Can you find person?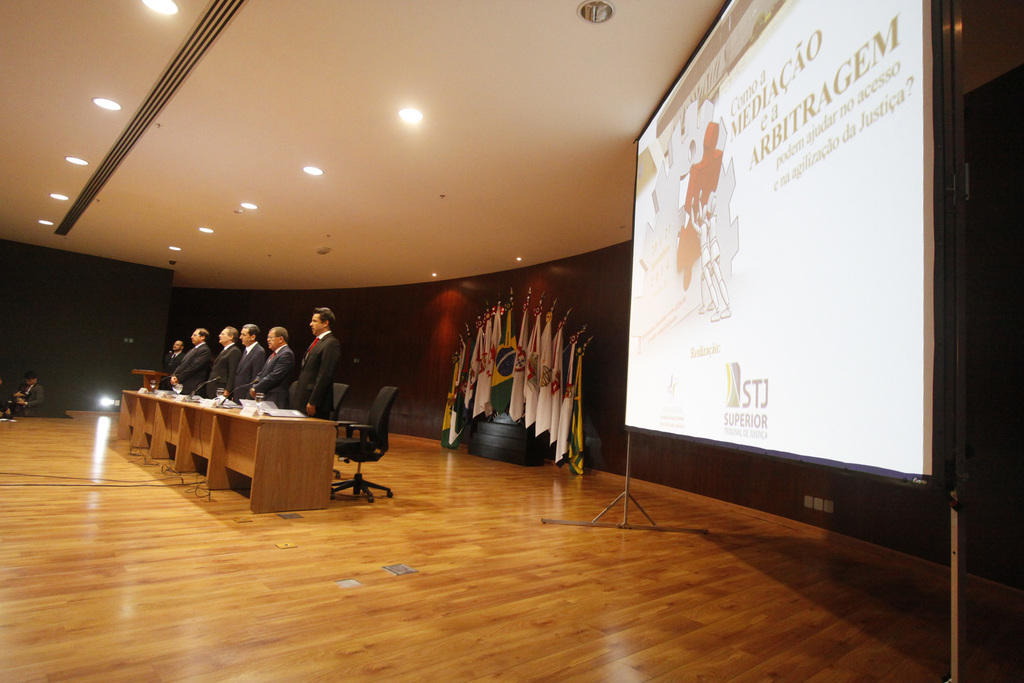
Yes, bounding box: [left=234, top=322, right=269, bottom=401].
